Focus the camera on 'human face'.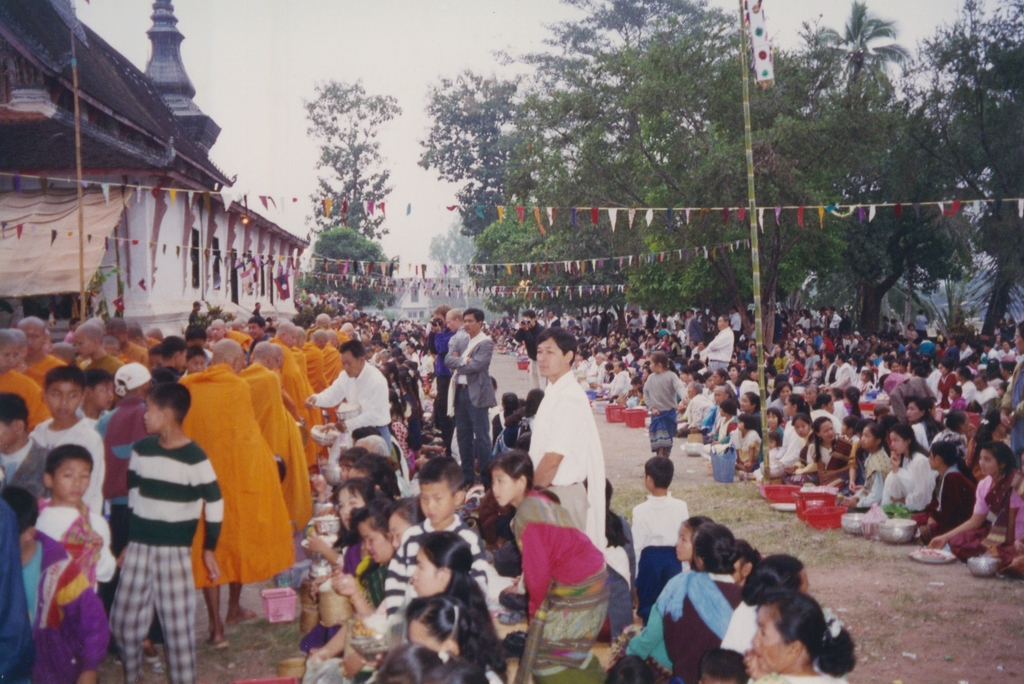
Focus region: locate(336, 486, 362, 527).
